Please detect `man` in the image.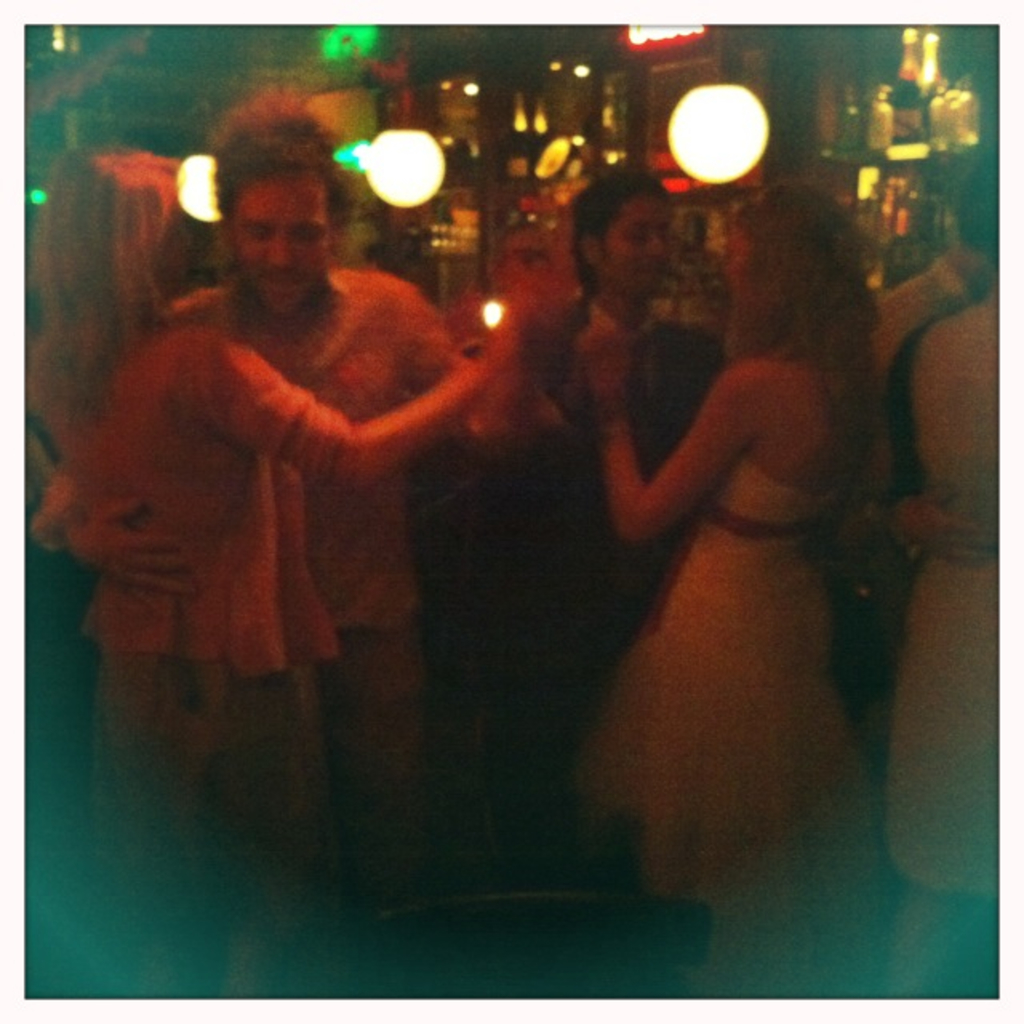
475:214:562:294.
